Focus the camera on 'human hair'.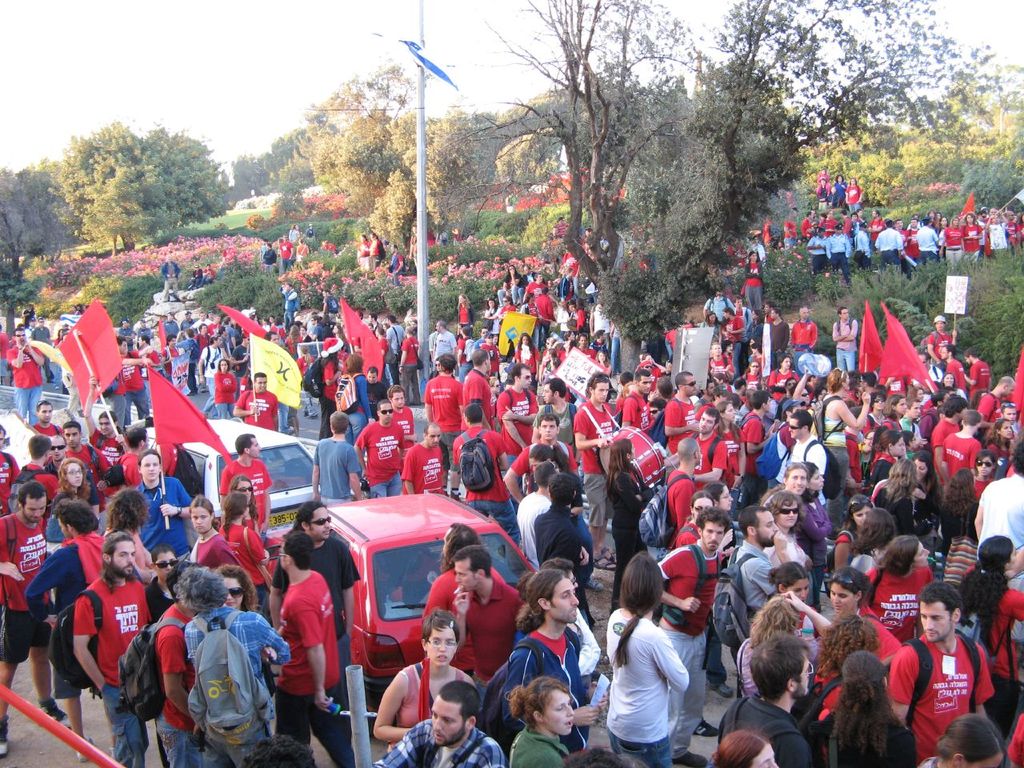
Focus region: Rect(834, 650, 910, 756).
